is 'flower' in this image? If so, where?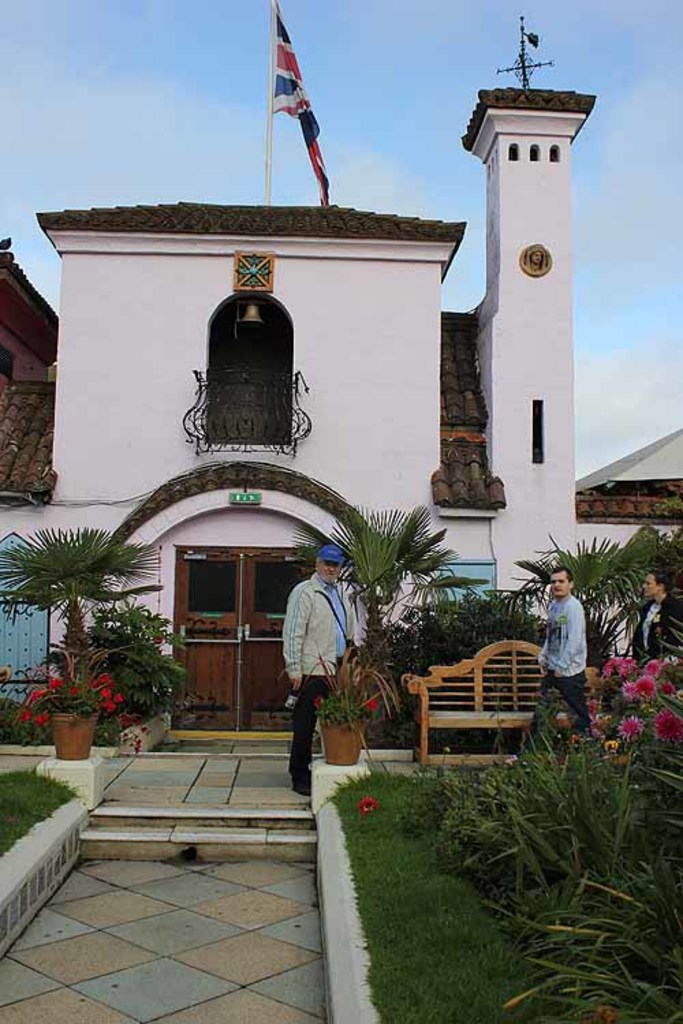
Yes, at Rect(29, 684, 46, 705).
